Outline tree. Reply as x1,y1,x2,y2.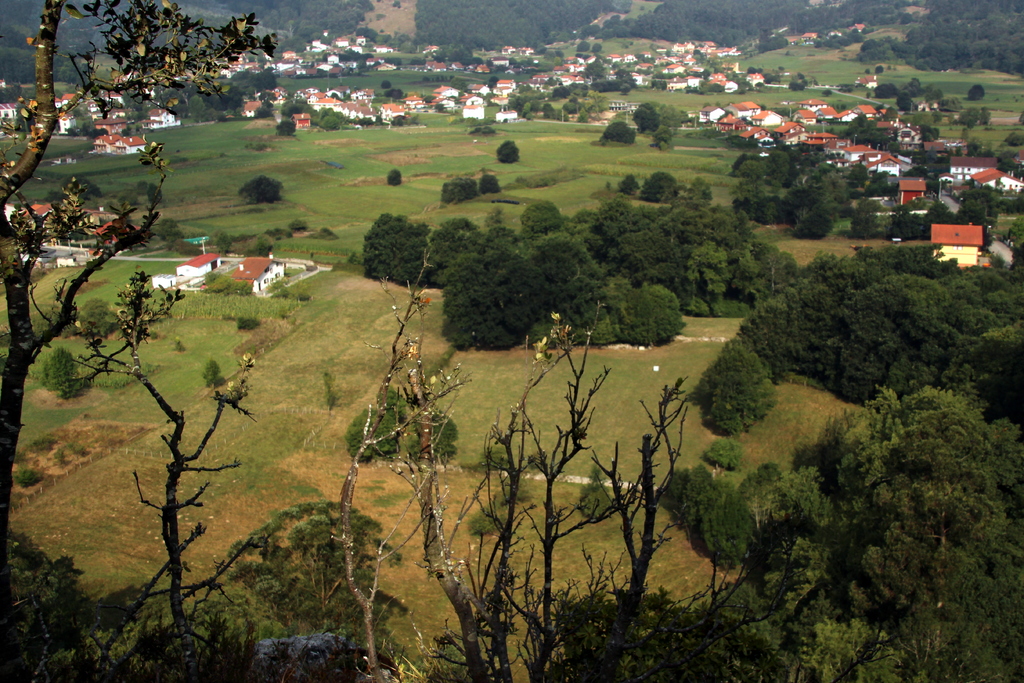
749,67,764,76.
